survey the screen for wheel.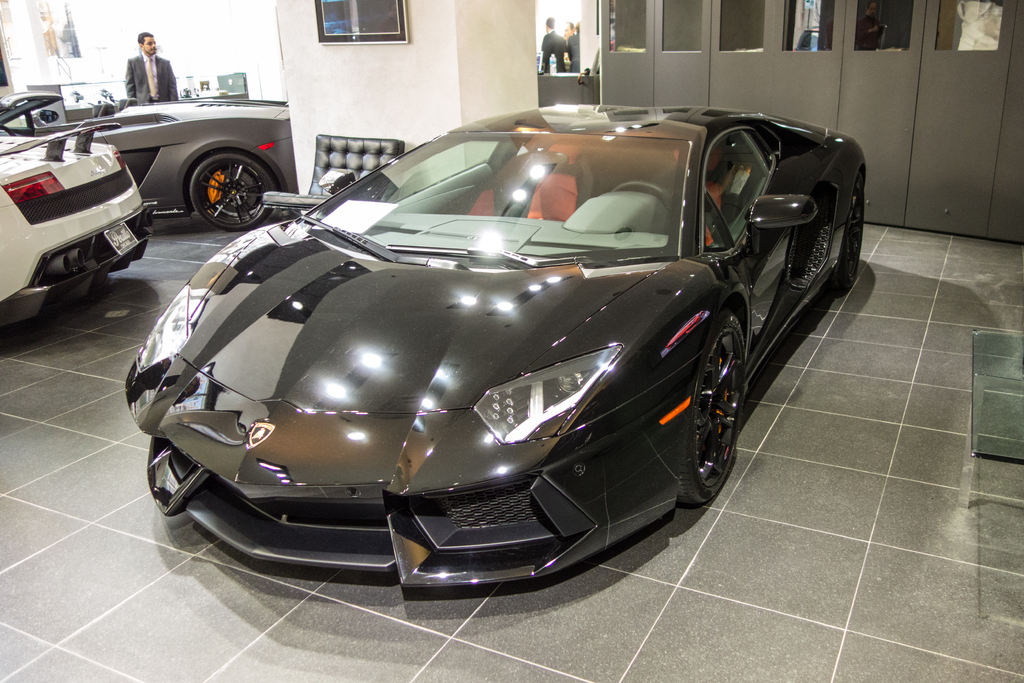
Survey found: region(694, 317, 749, 500).
